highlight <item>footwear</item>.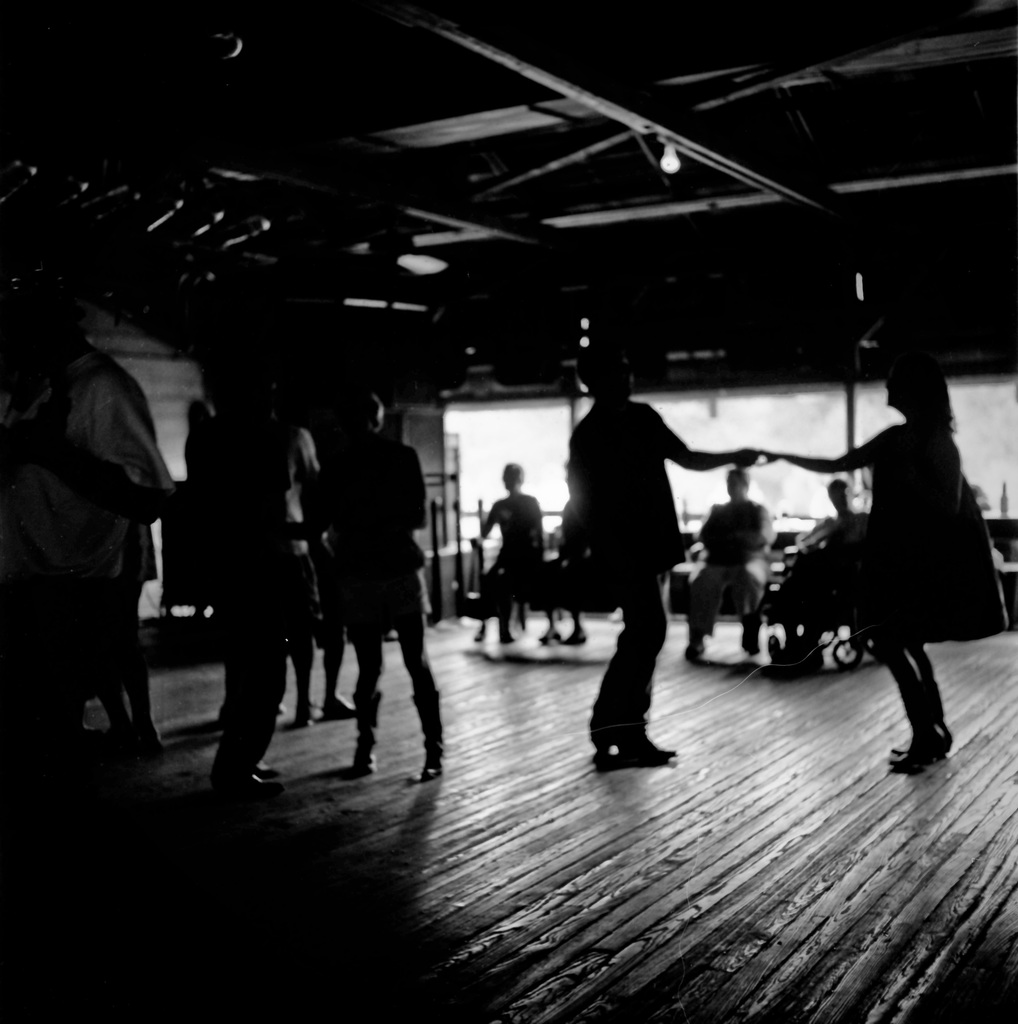
Highlighted region: x1=880 y1=724 x2=943 y2=777.
